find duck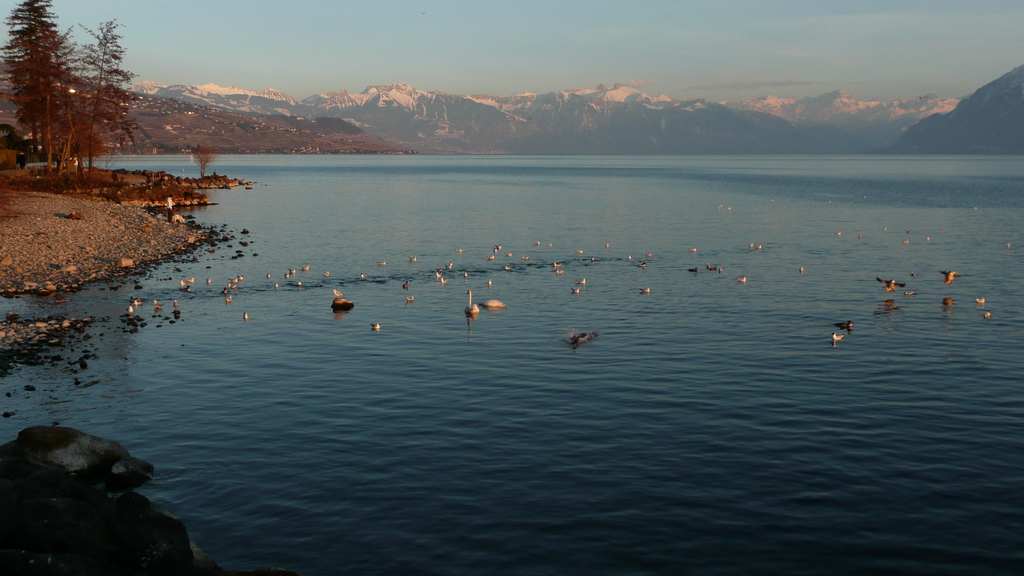
l=186, t=271, r=195, b=293
